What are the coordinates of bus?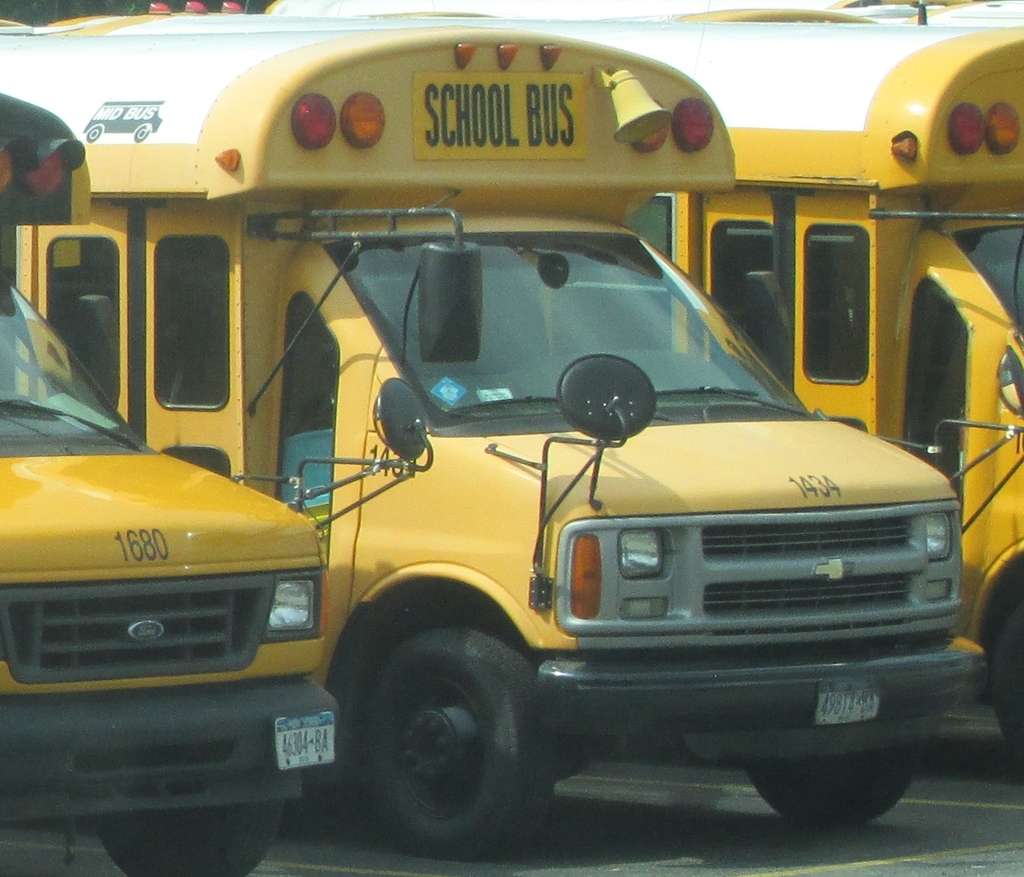
select_region(36, 8, 1023, 783).
